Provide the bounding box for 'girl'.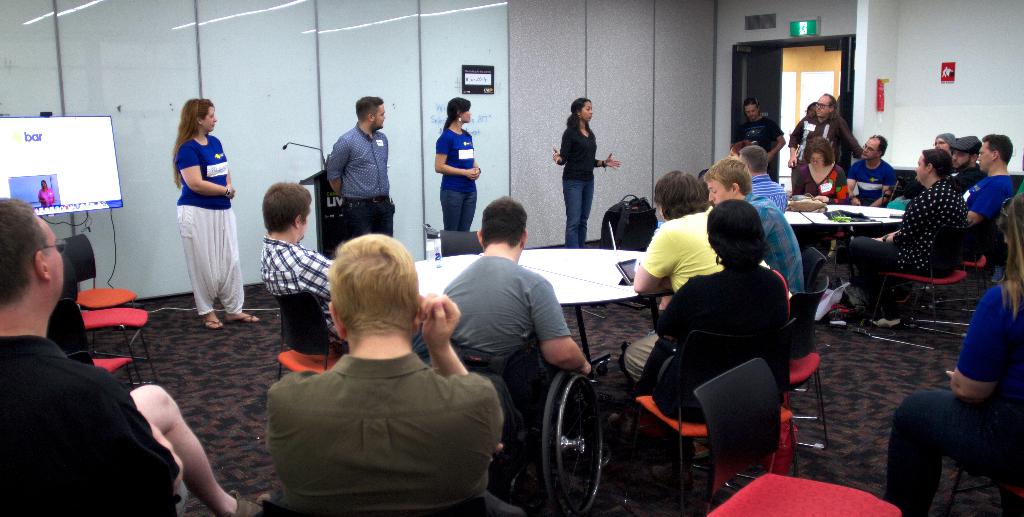
432/94/480/240.
